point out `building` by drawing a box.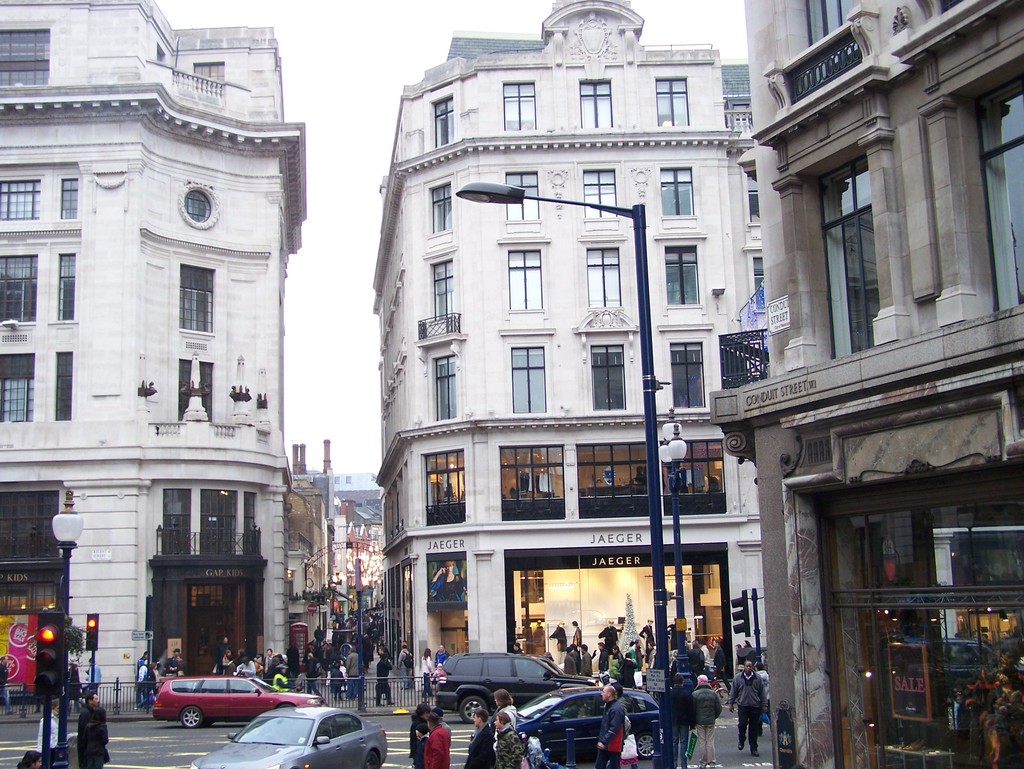
<bbox>0, 0, 306, 714</bbox>.
